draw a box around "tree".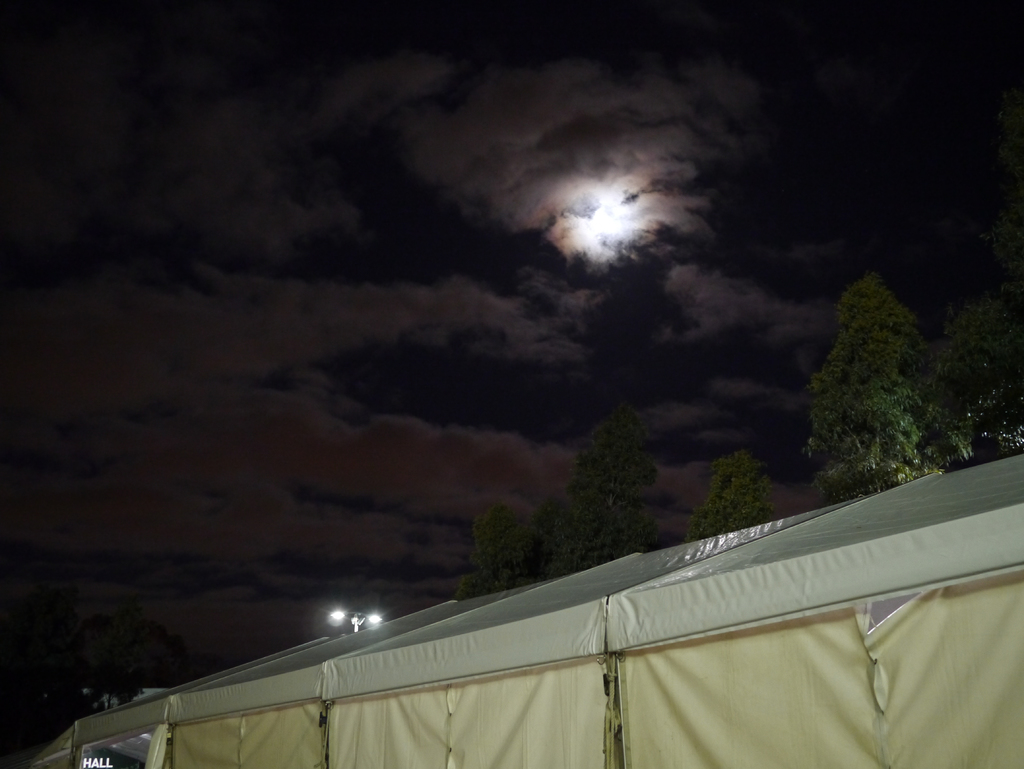
bbox=(457, 501, 520, 608).
